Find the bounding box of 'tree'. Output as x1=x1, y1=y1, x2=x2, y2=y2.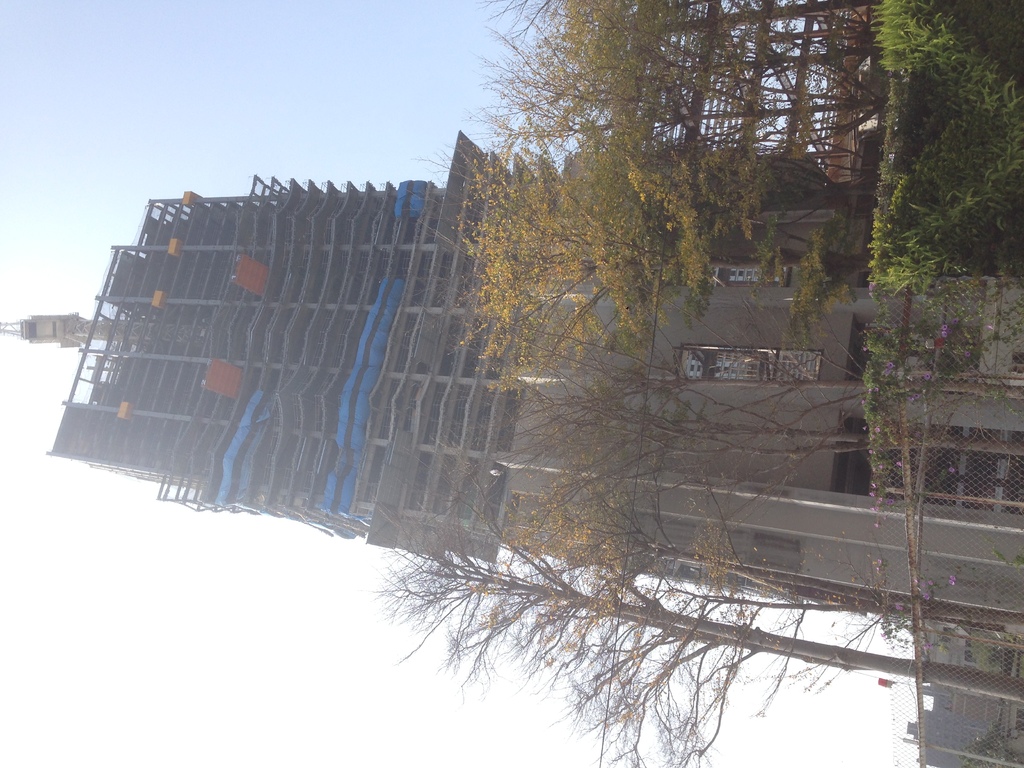
x1=494, y1=0, x2=891, y2=82.
